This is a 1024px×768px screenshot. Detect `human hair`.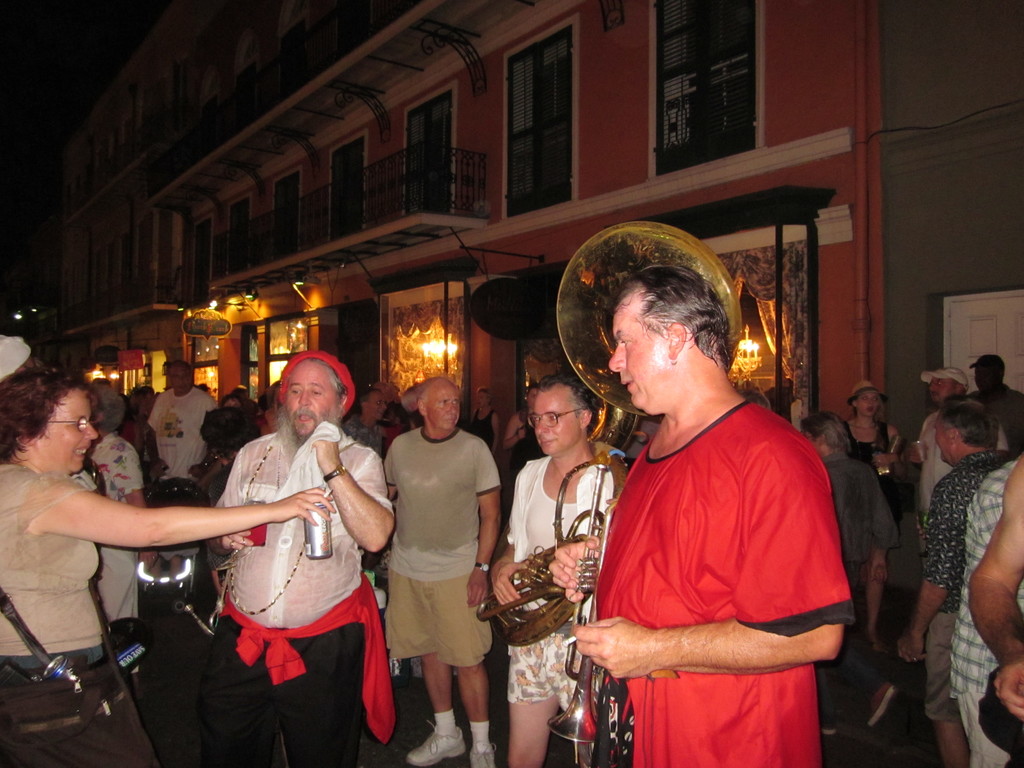
locate(350, 384, 379, 413).
